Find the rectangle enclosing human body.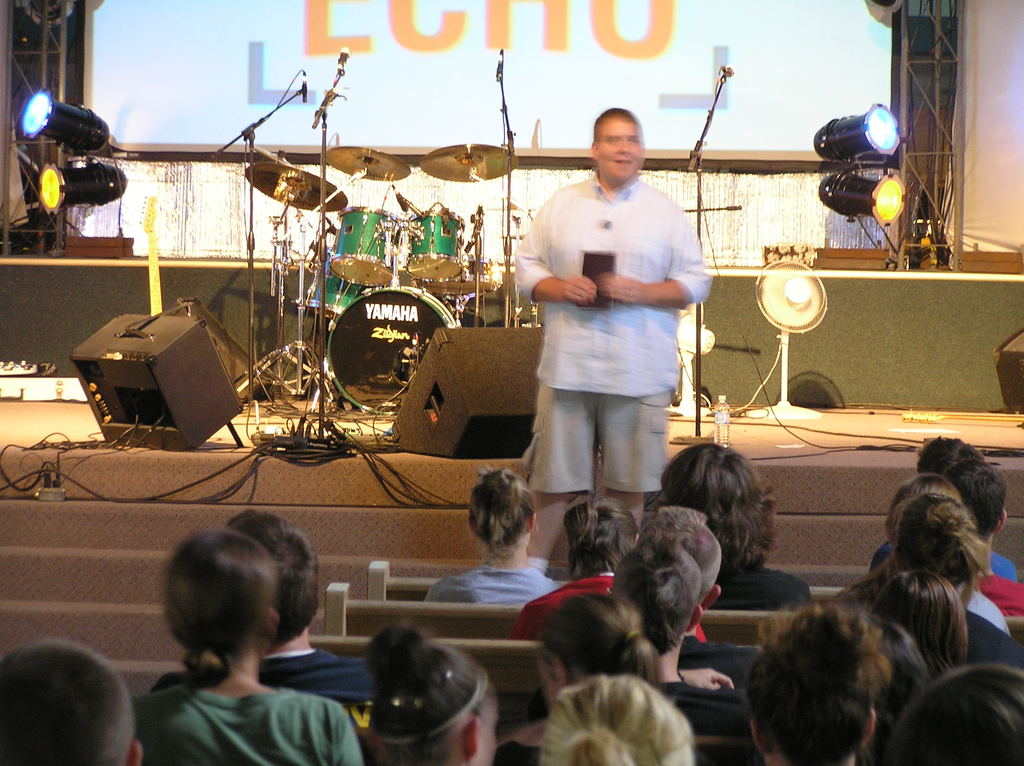
<region>150, 642, 383, 707</region>.
